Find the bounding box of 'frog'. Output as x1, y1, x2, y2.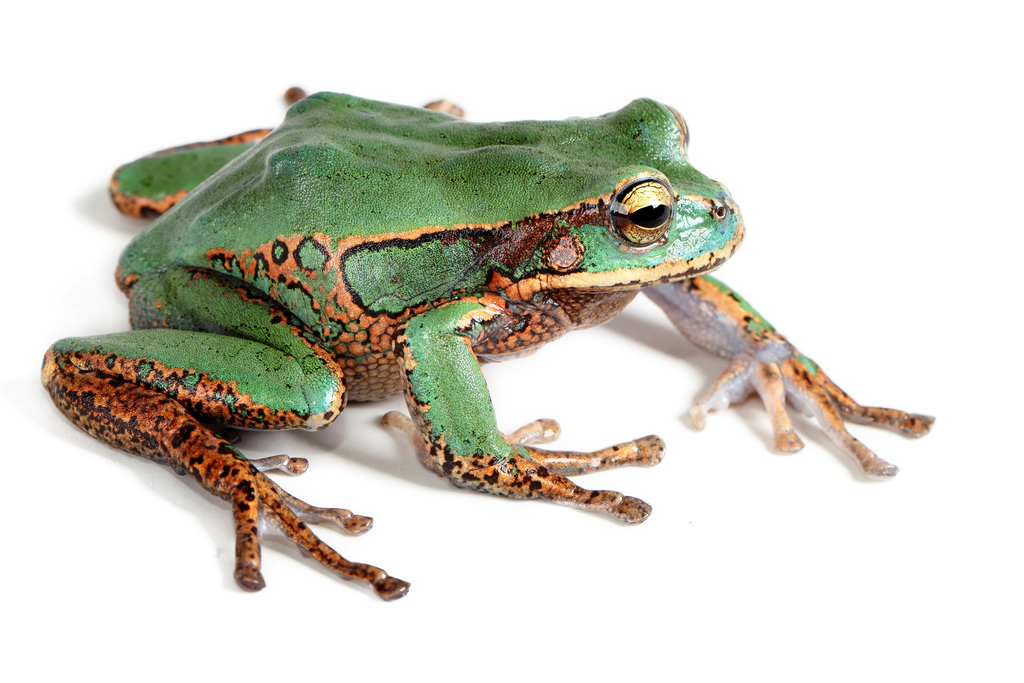
40, 94, 936, 600.
